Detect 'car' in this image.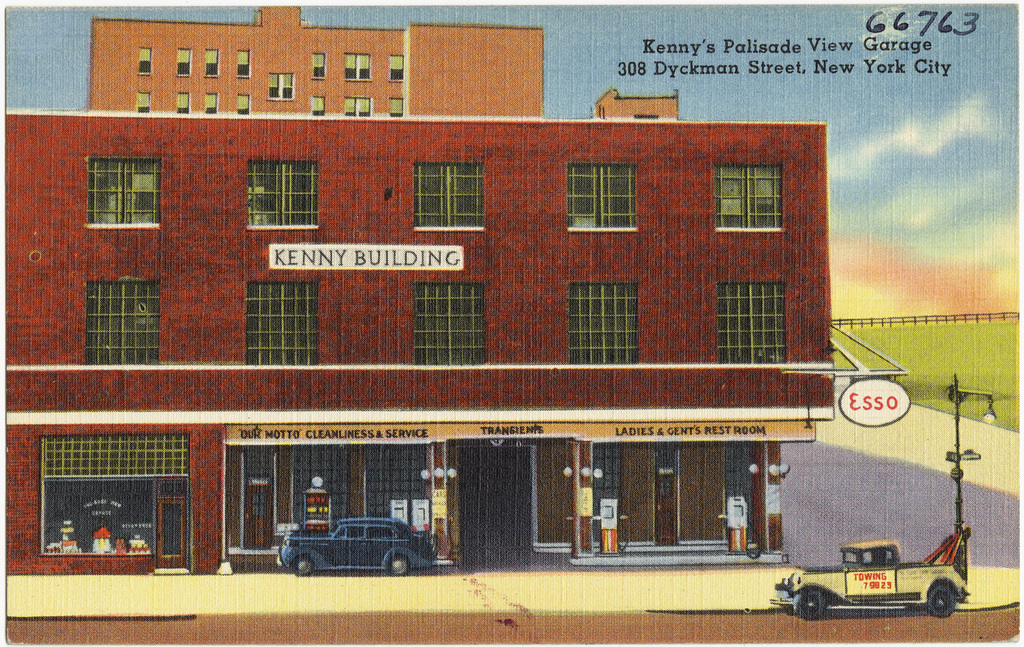
Detection: l=283, t=520, r=444, b=575.
